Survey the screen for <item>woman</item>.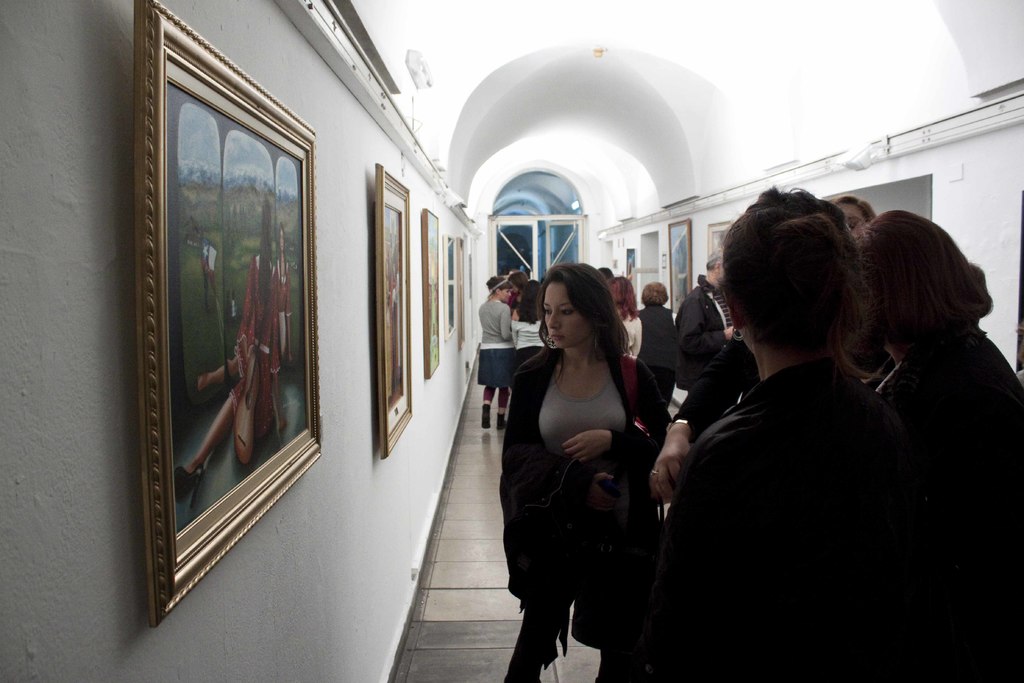
Survey found: region(614, 185, 1019, 682).
